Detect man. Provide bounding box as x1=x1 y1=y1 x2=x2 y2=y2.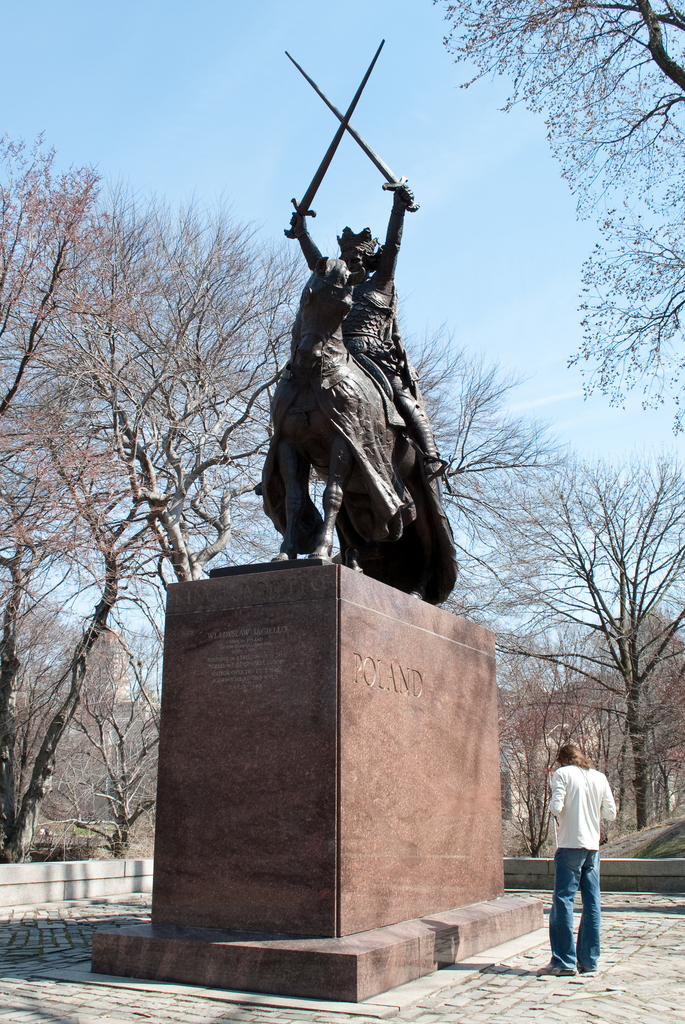
x1=544 y1=740 x2=633 y2=980.
